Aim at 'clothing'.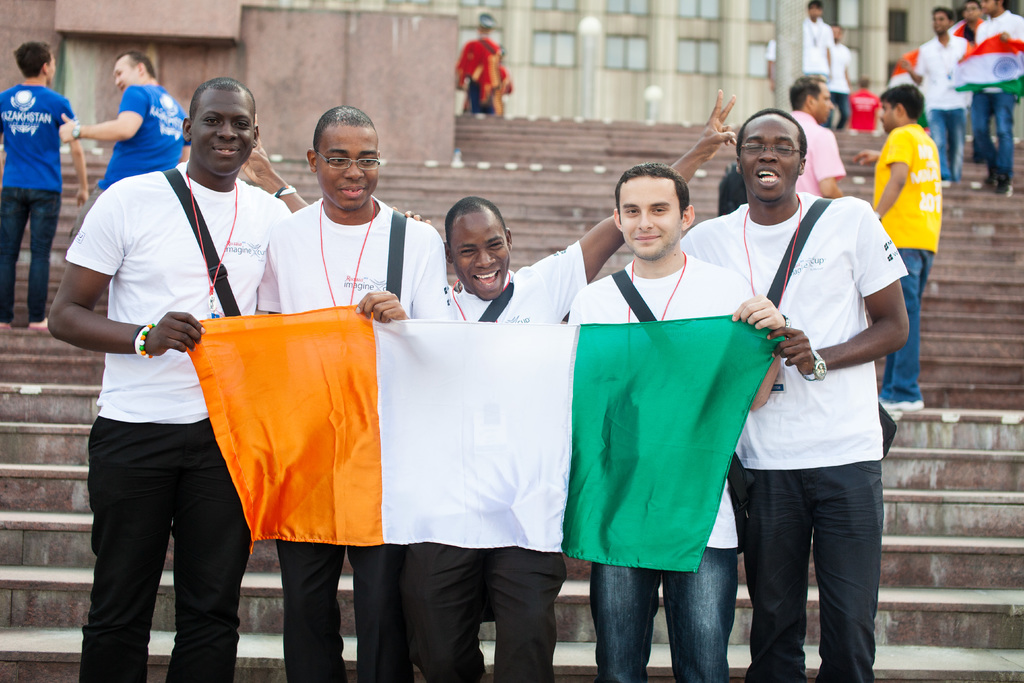
Aimed at x1=839, y1=83, x2=881, y2=139.
